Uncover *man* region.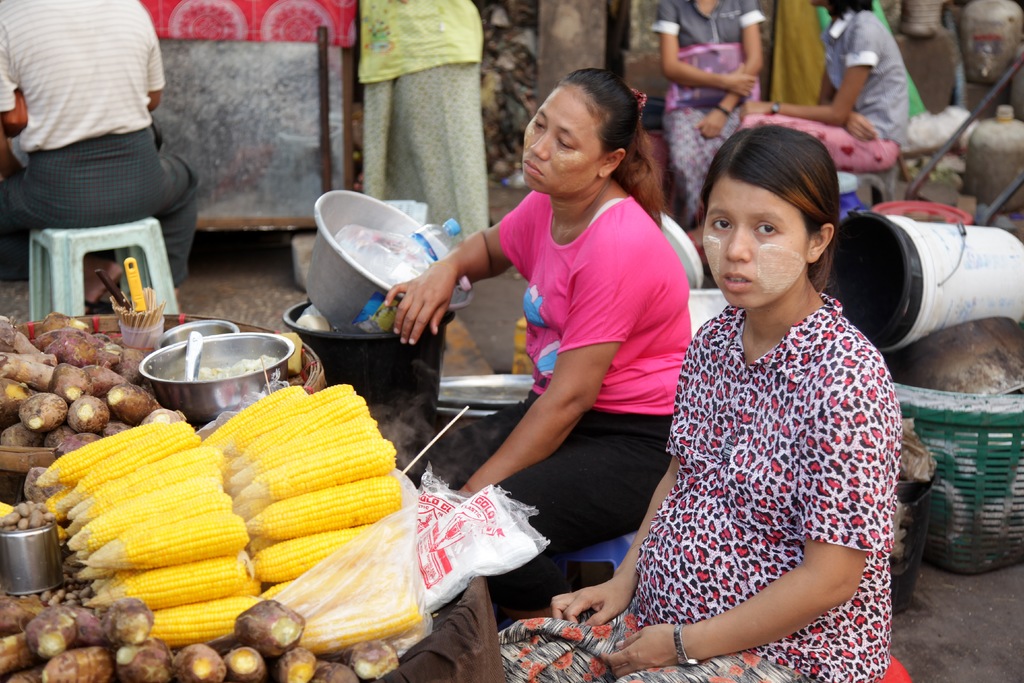
Uncovered: region(1, 11, 214, 290).
